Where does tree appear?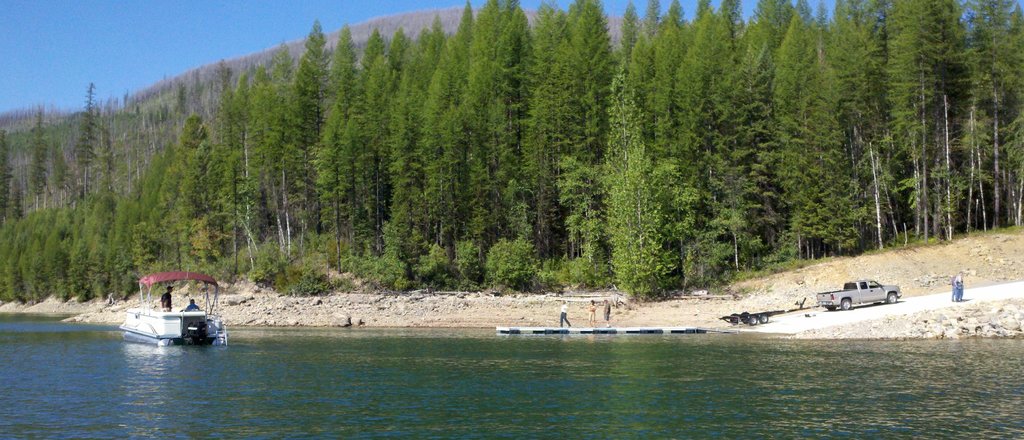
Appears at l=1, t=206, r=29, b=308.
